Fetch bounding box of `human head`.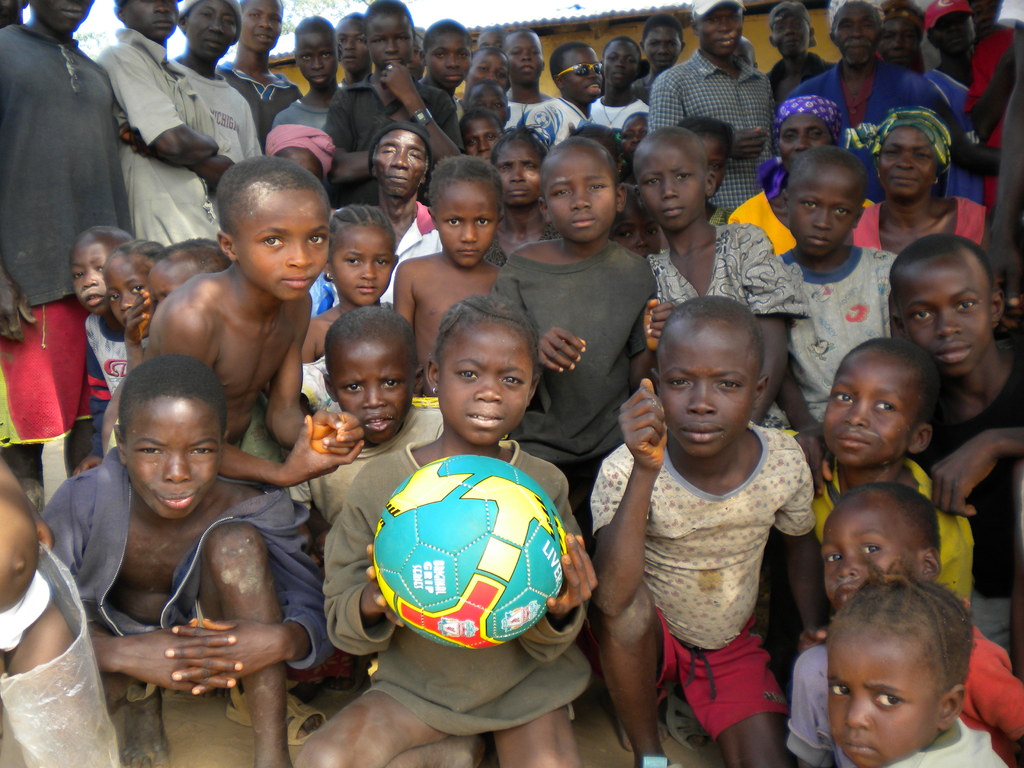
Bbox: l=807, t=589, r=986, b=749.
